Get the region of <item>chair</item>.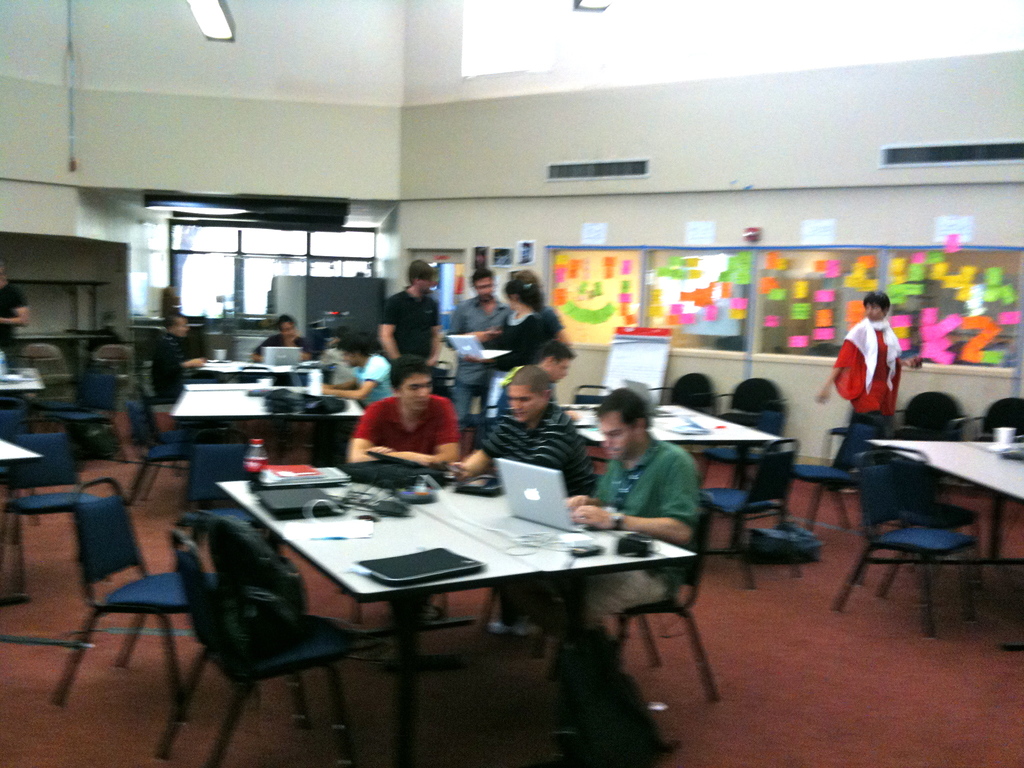
BBox(888, 424, 935, 442).
